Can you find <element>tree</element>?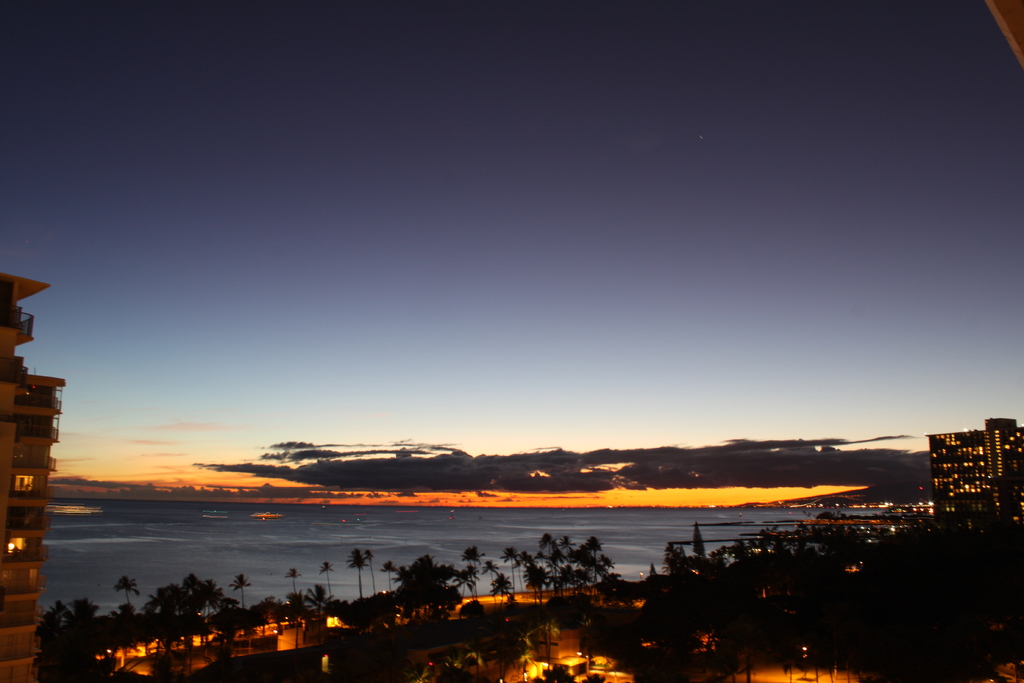
Yes, bounding box: rect(359, 548, 380, 593).
